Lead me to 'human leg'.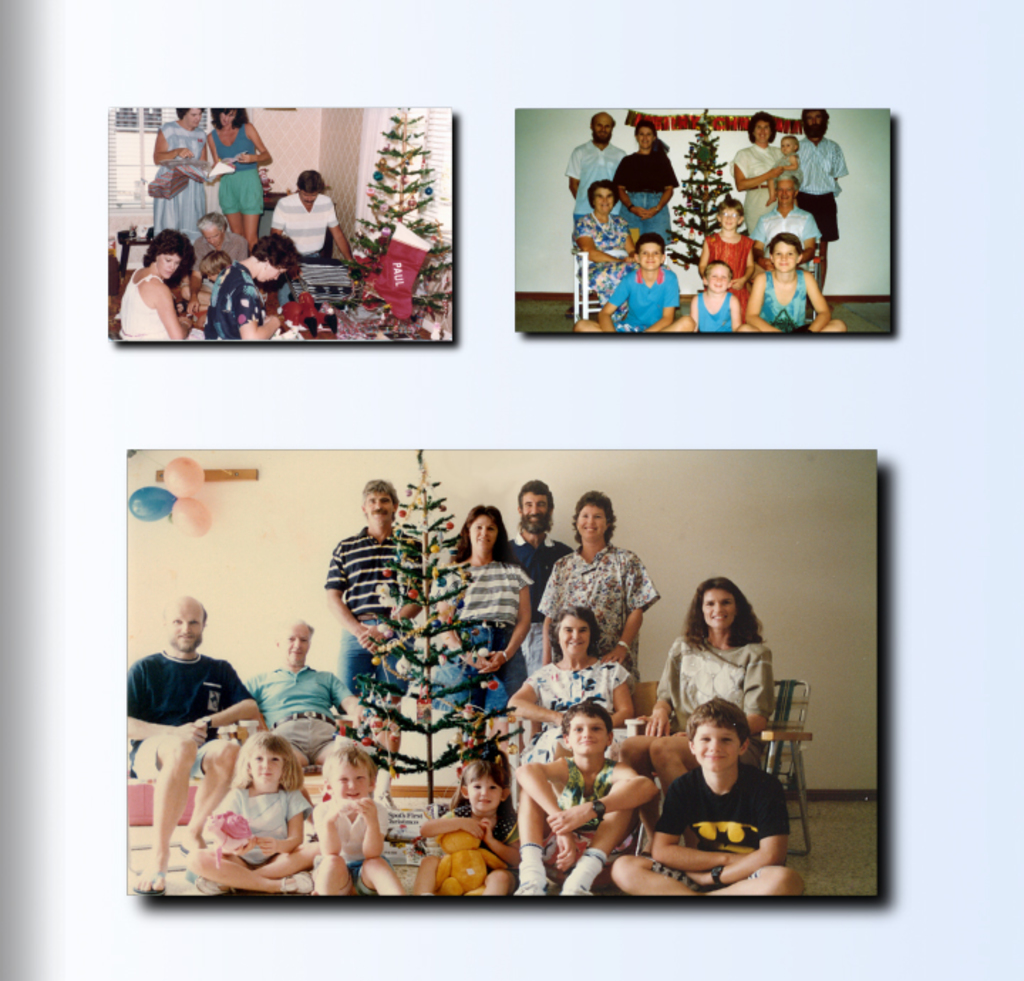
Lead to <box>606,849,697,899</box>.
